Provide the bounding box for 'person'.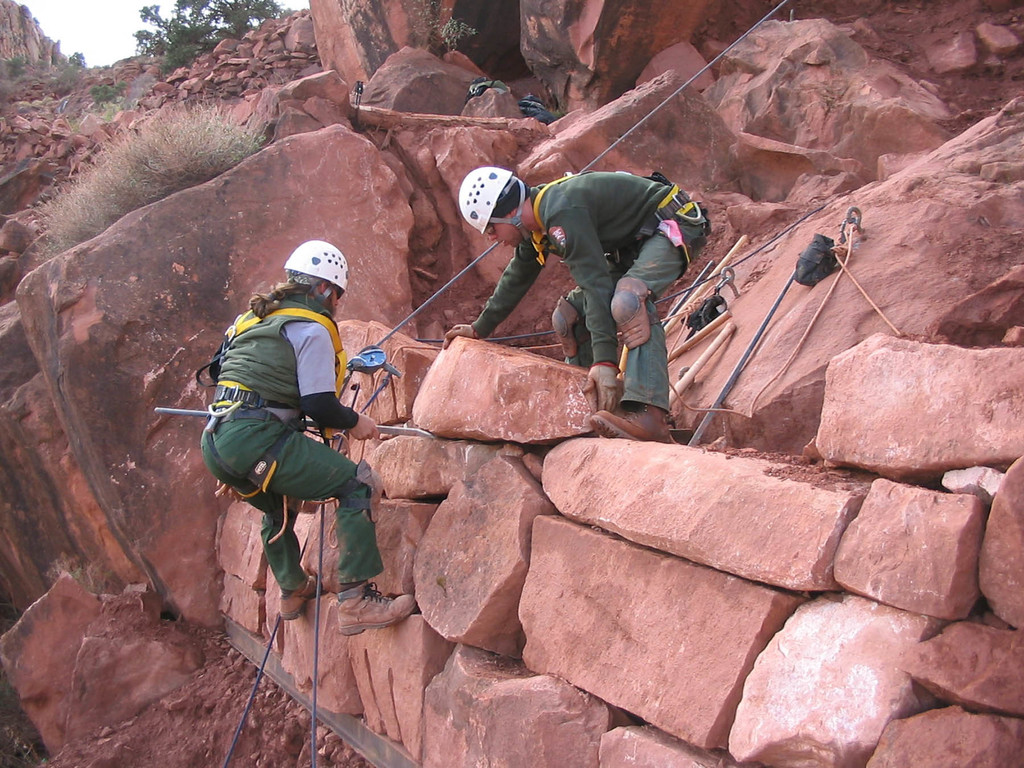
rect(195, 227, 366, 602).
